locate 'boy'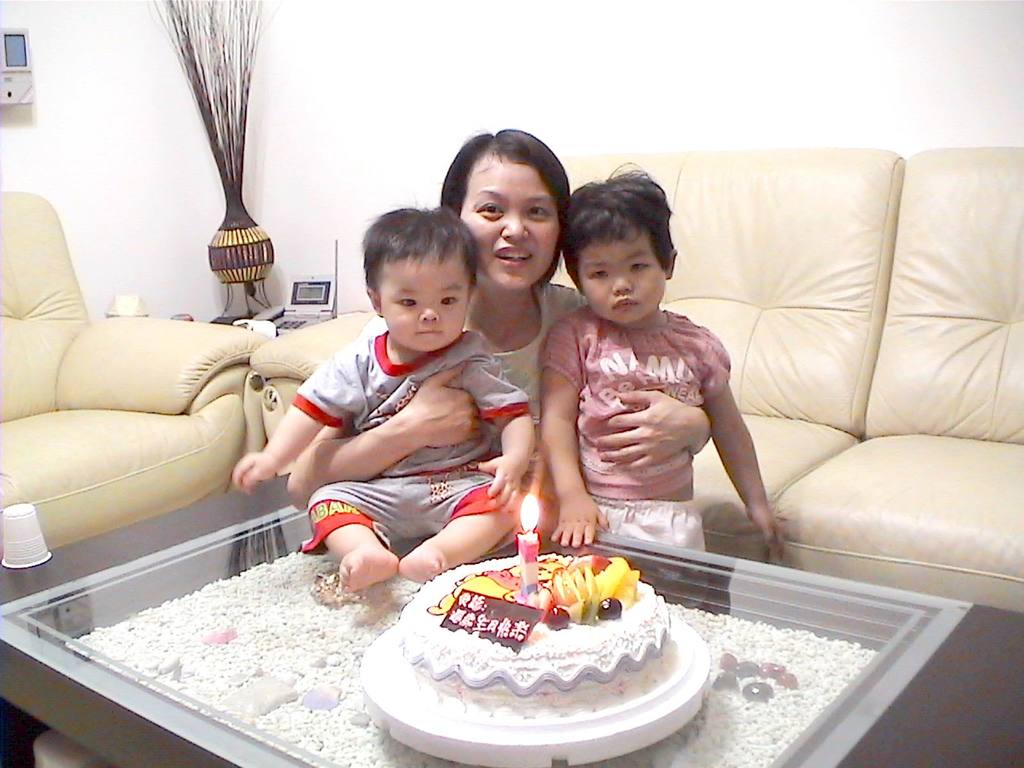
243, 186, 518, 616
